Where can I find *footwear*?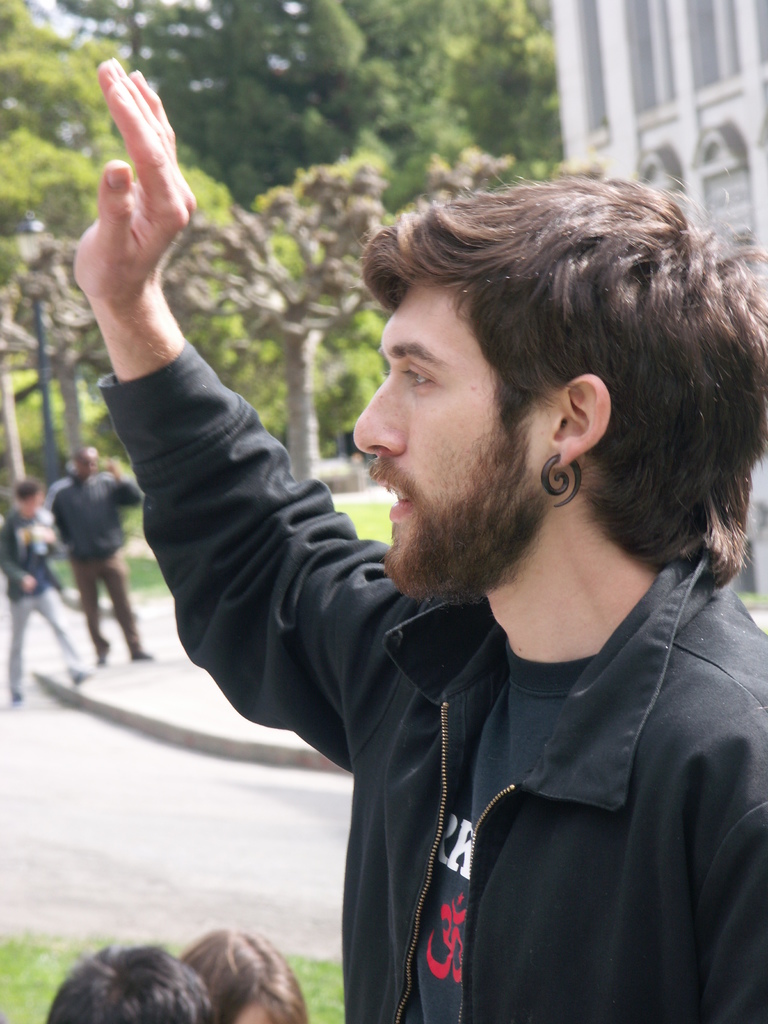
You can find it at l=71, t=665, r=89, b=683.
